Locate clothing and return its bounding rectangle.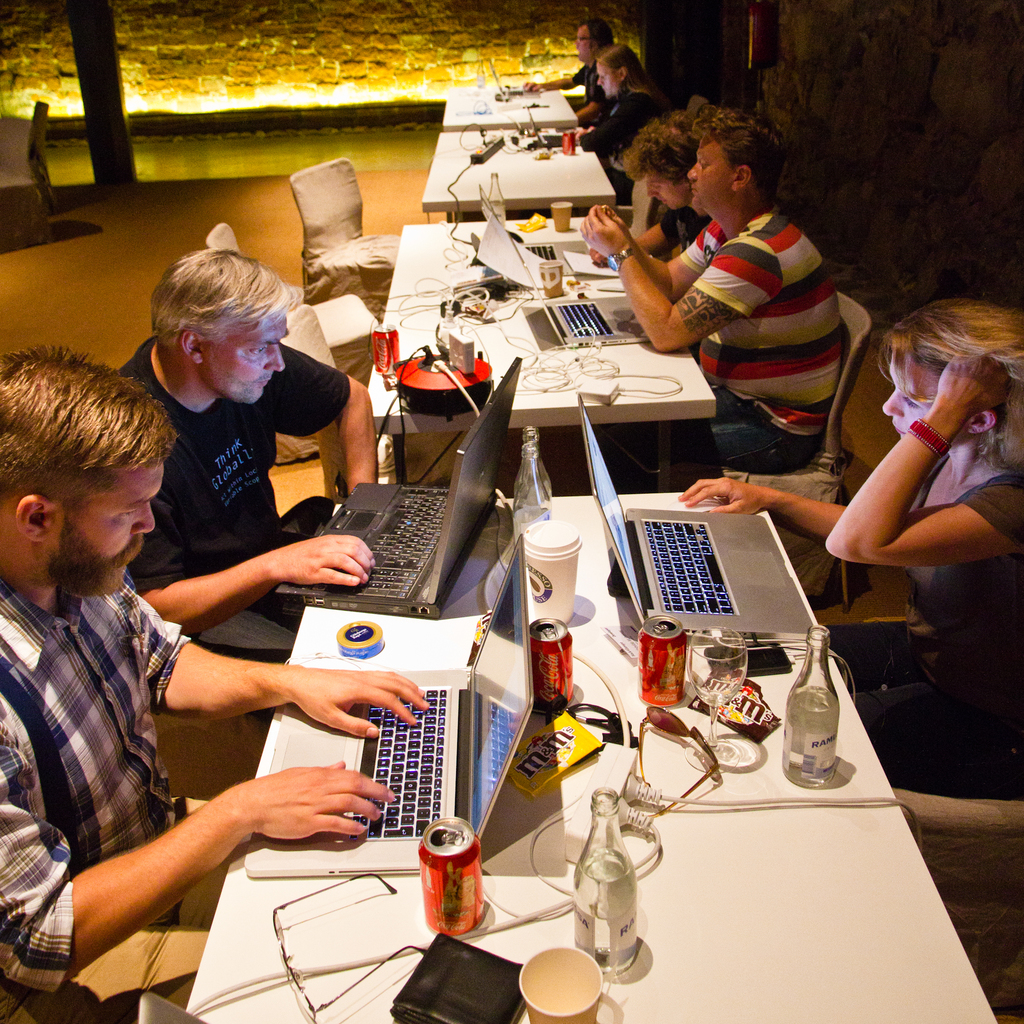
bbox(659, 204, 716, 252).
